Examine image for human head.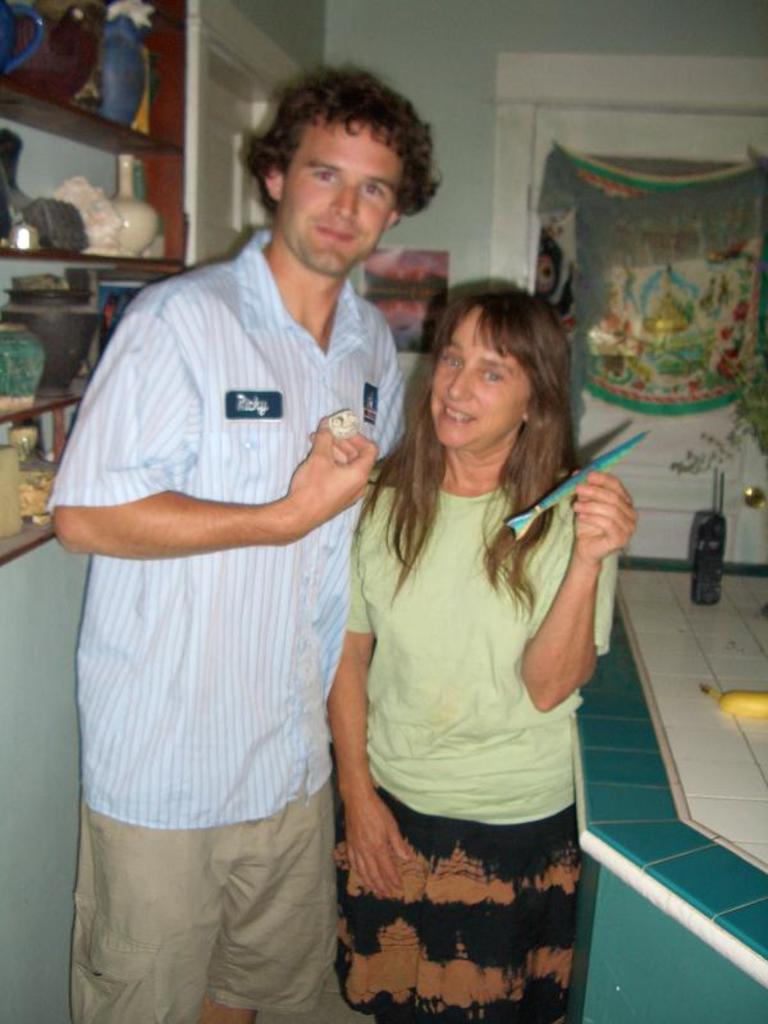
Examination result: select_region(410, 280, 573, 448).
